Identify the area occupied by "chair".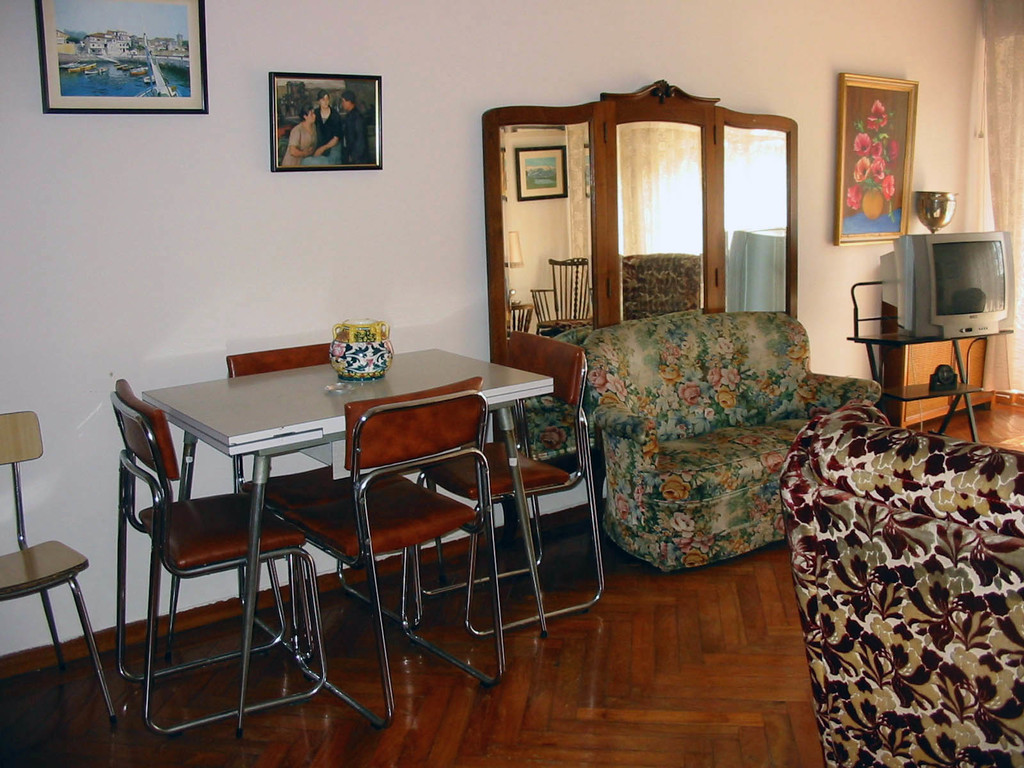
Area: locate(411, 335, 609, 639).
